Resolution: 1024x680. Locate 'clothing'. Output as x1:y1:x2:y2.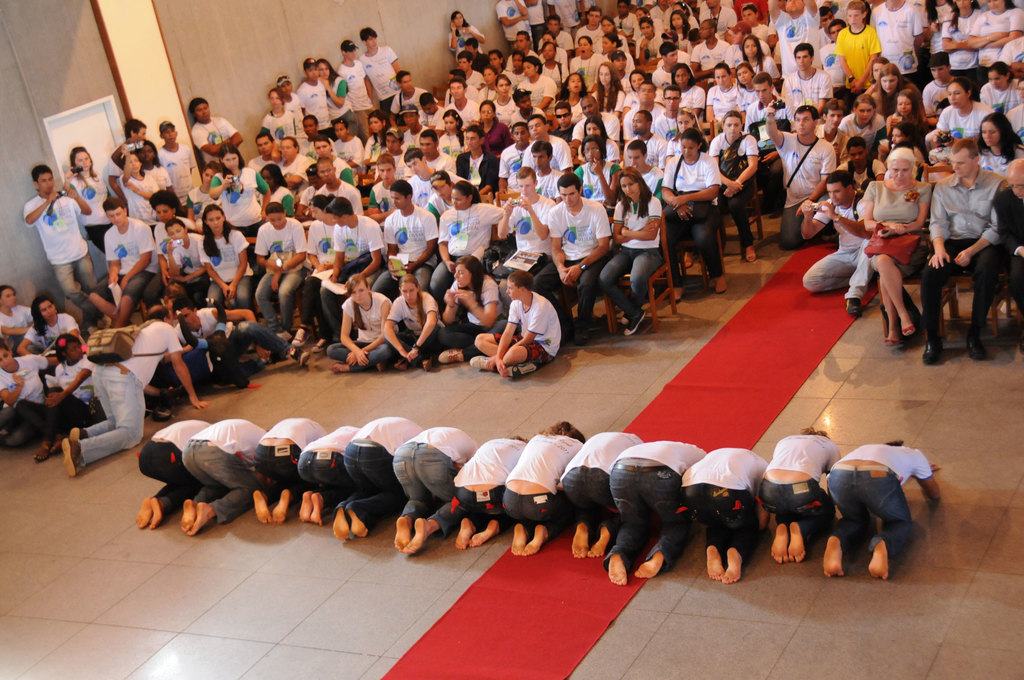
687:41:730:72.
